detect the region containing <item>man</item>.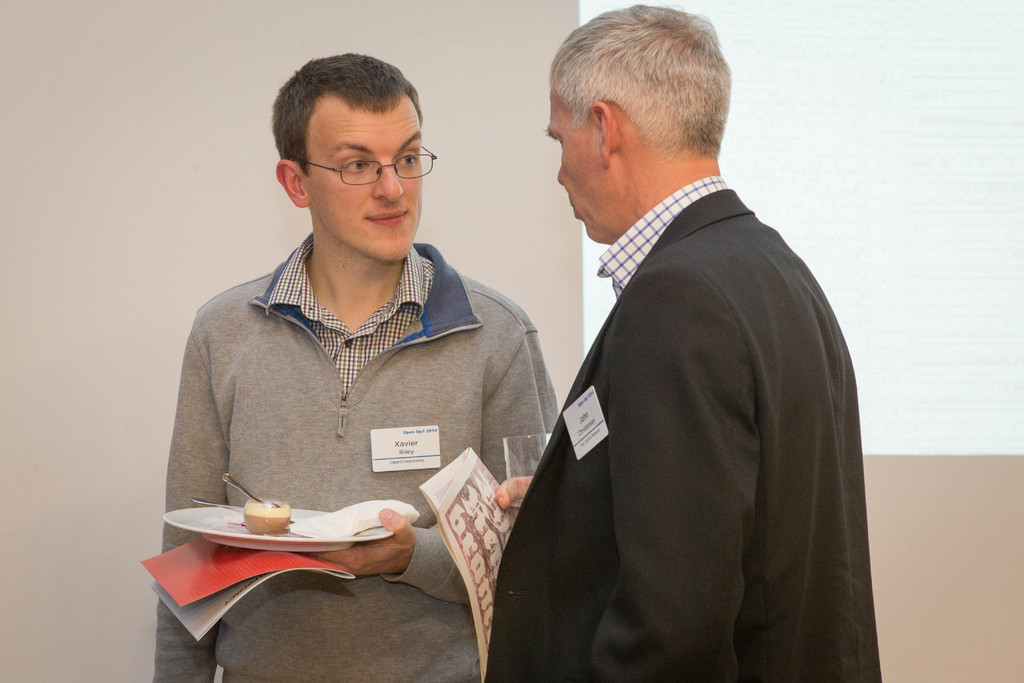
150,50,563,682.
